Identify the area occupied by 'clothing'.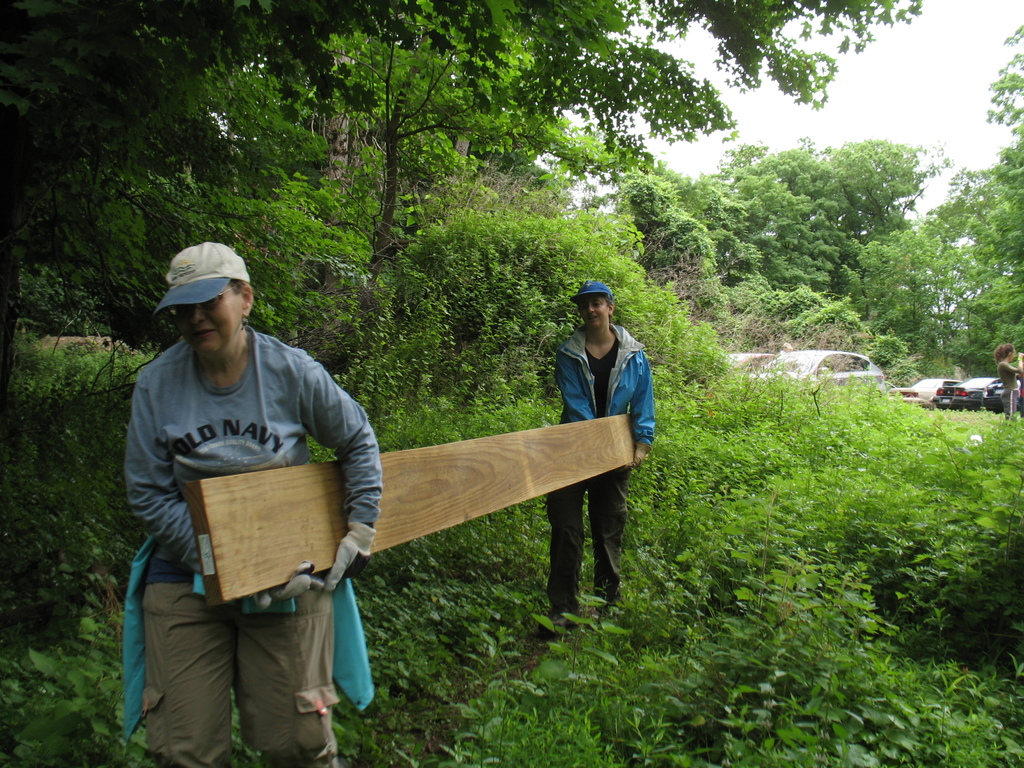
Area: (541,322,660,602).
